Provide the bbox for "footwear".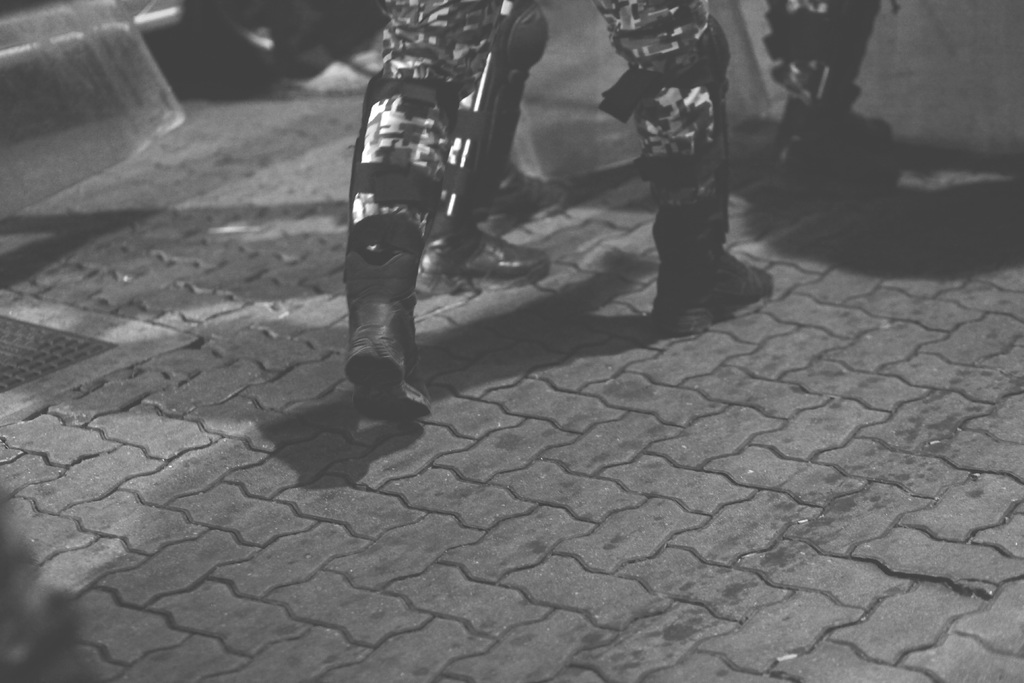
locate(483, 156, 568, 224).
